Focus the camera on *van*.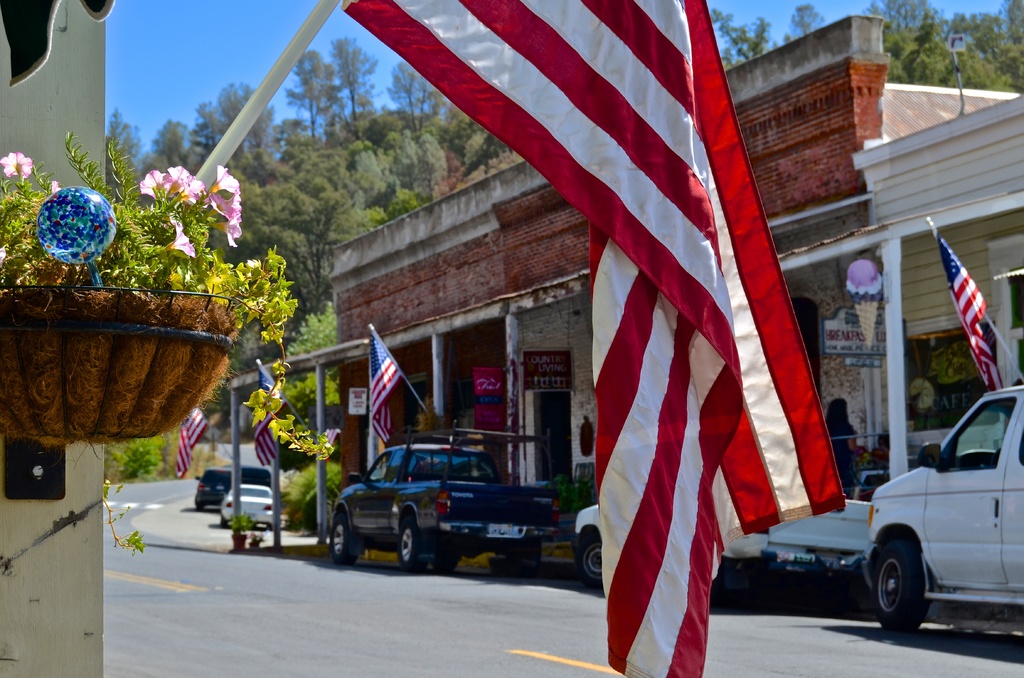
Focus region: <region>861, 381, 1023, 640</region>.
